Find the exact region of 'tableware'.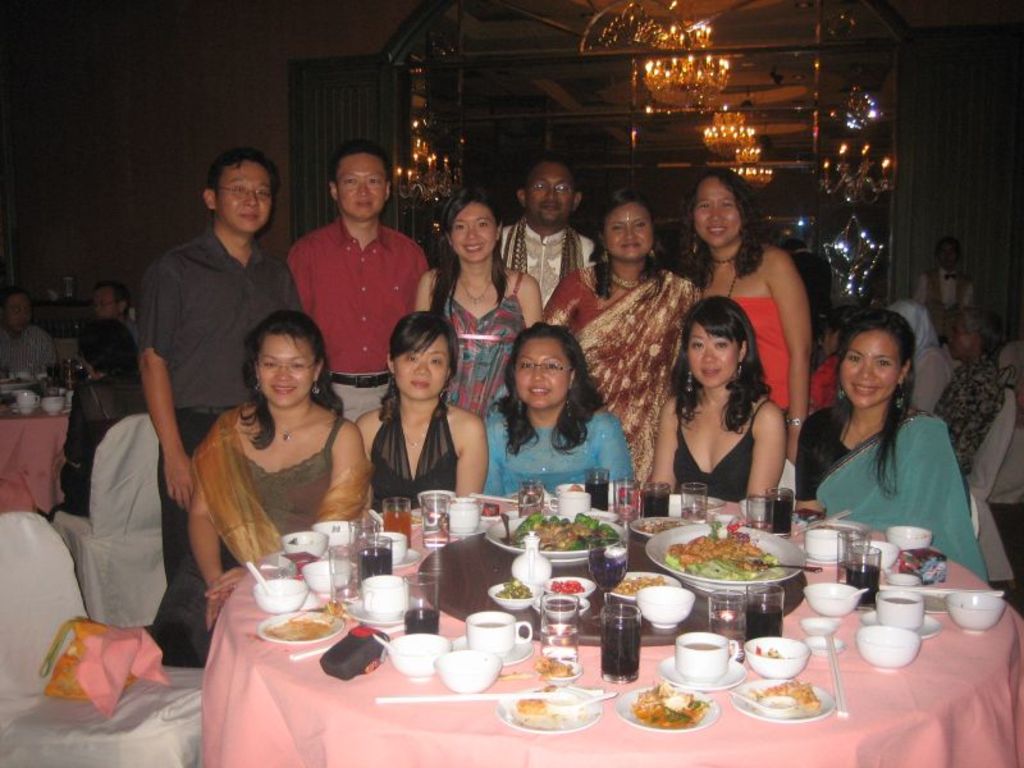
Exact region: detection(882, 575, 924, 588).
